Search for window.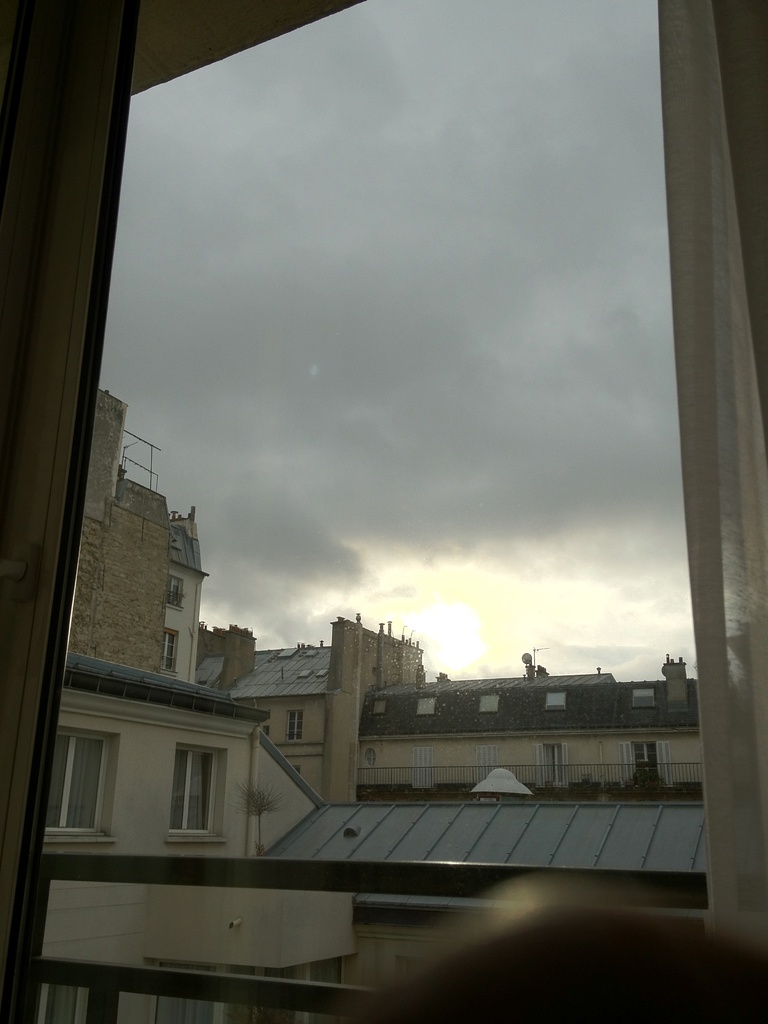
Found at 45/728/120/840.
